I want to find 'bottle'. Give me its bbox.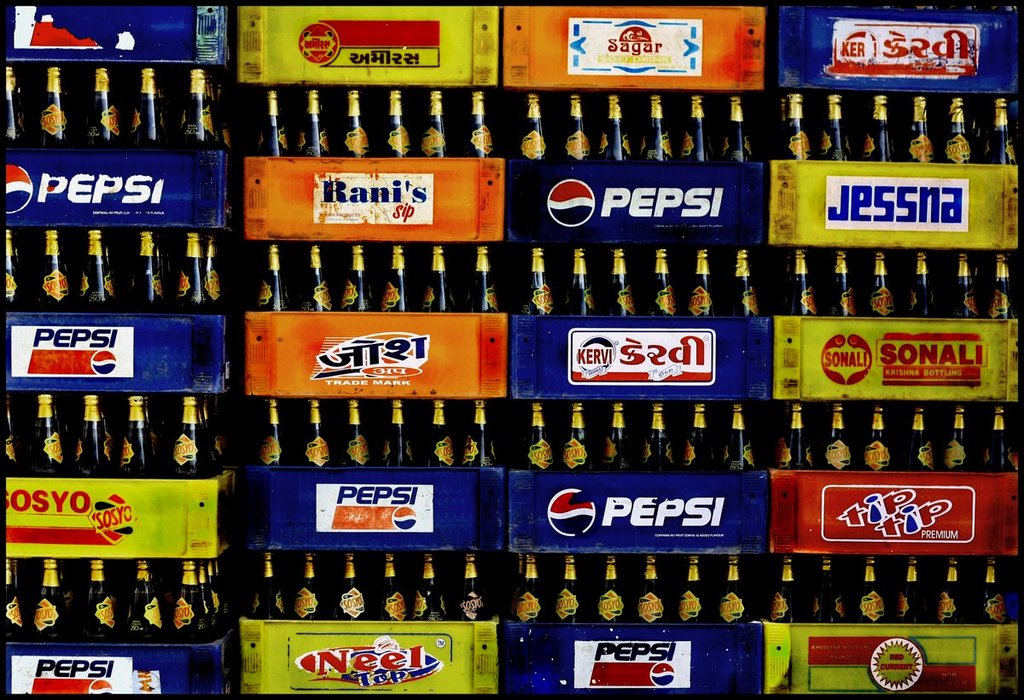
region(378, 397, 417, 470).
